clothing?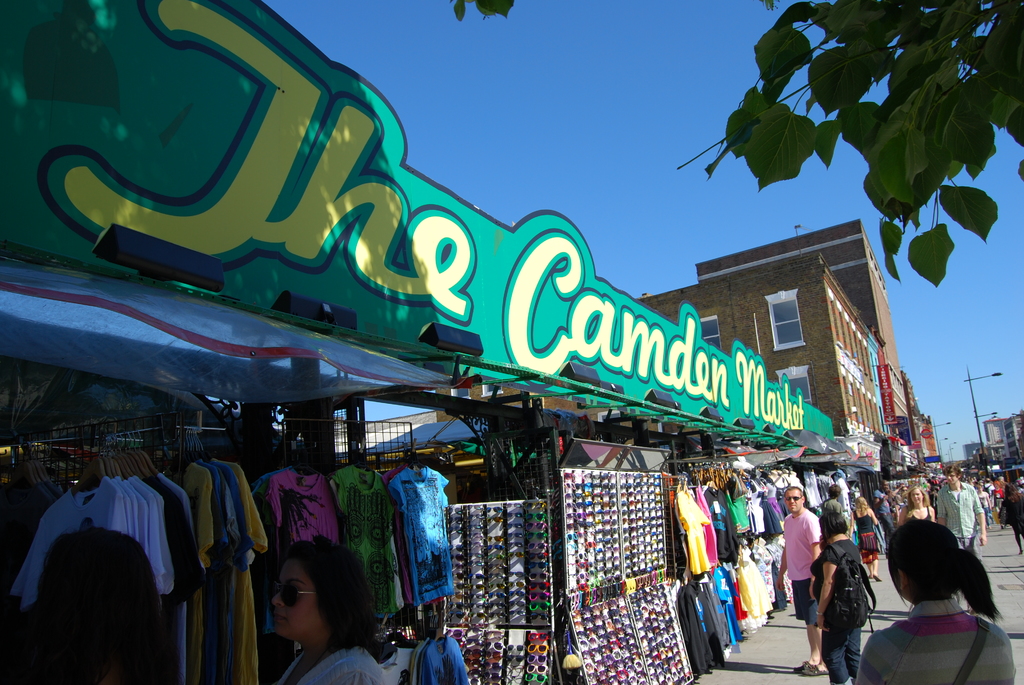
l=4, t=452, r=266, b=684
